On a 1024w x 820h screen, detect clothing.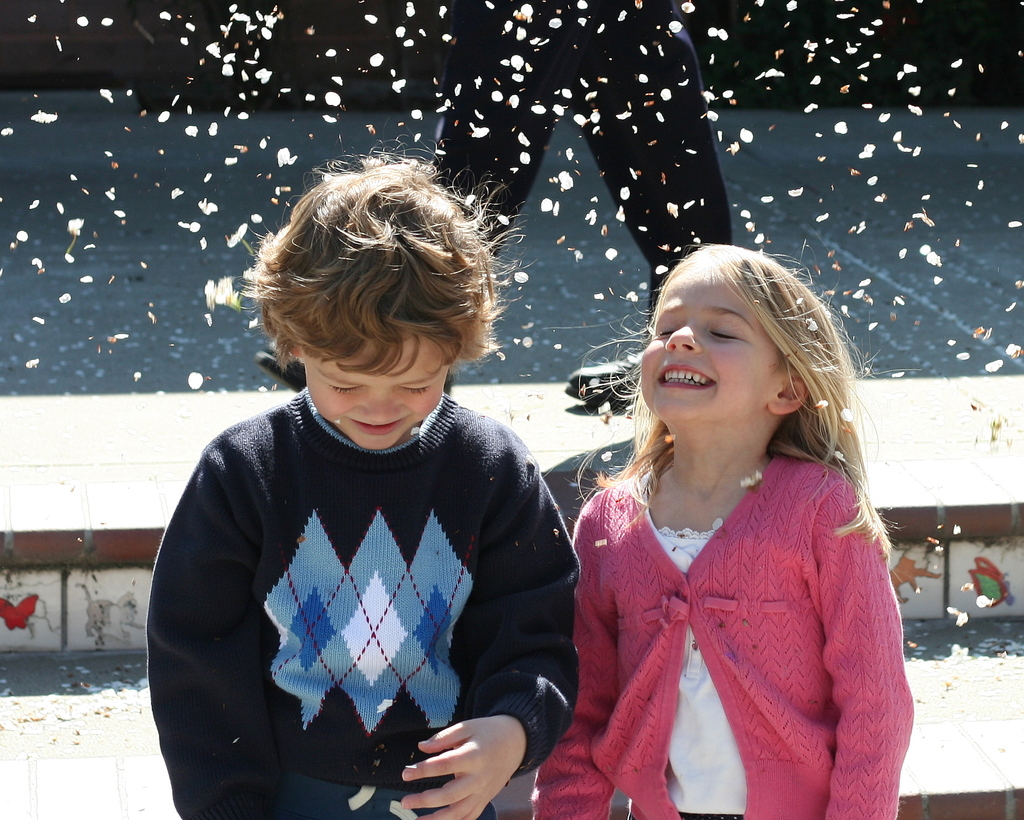
l=550, t=412, r=904, b=805.
